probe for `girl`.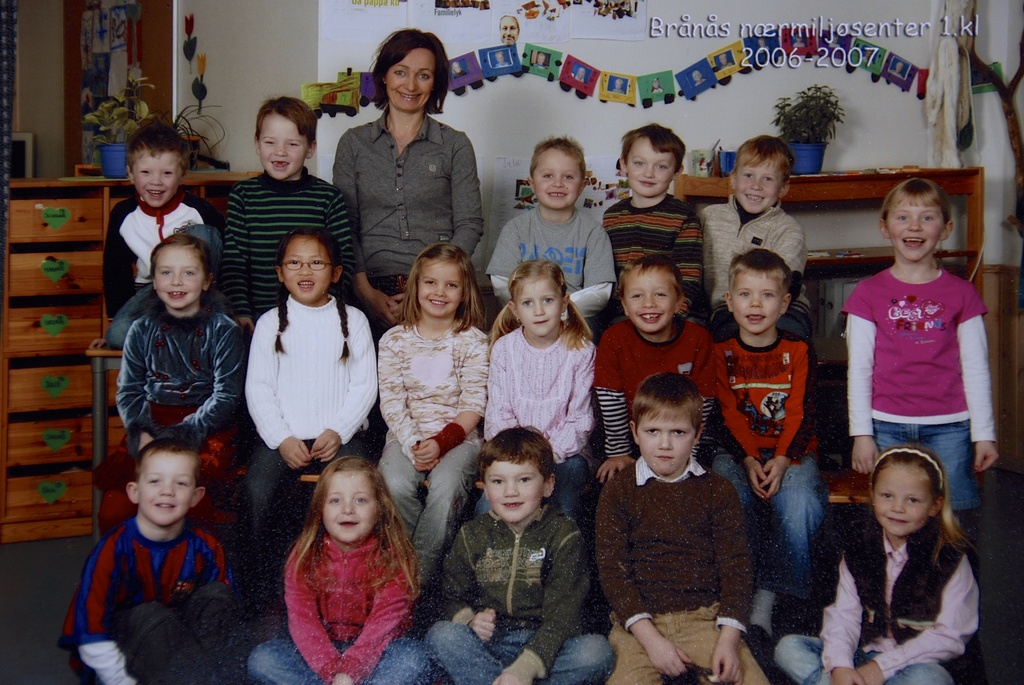
Probe result: crop(838, 178, 1005, 570).
